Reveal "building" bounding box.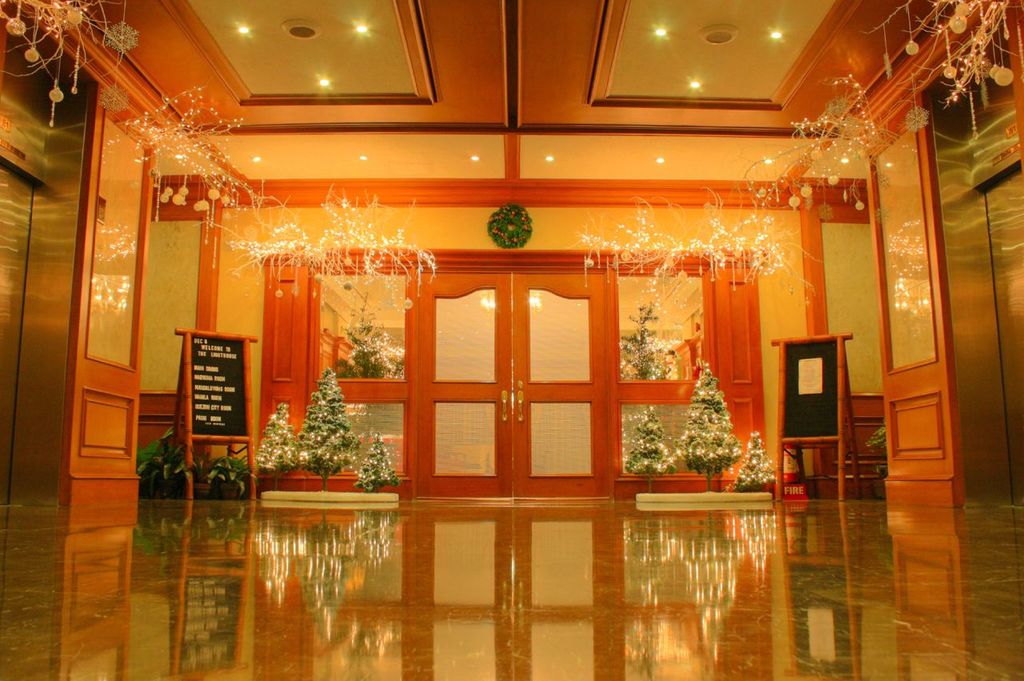
Revealed: Rect(0, 0, 1023, 680).
